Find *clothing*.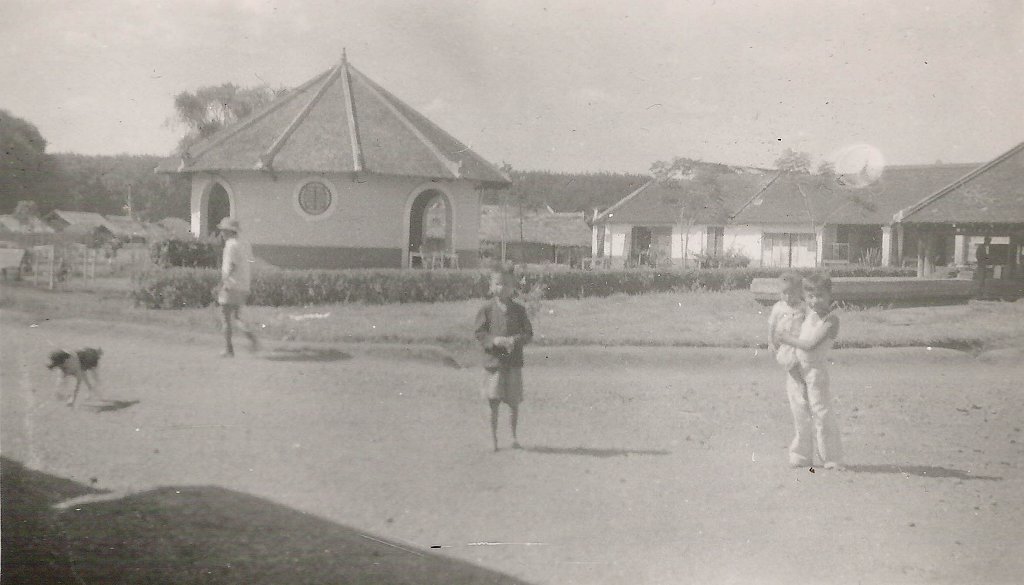
472,295,535,400.
